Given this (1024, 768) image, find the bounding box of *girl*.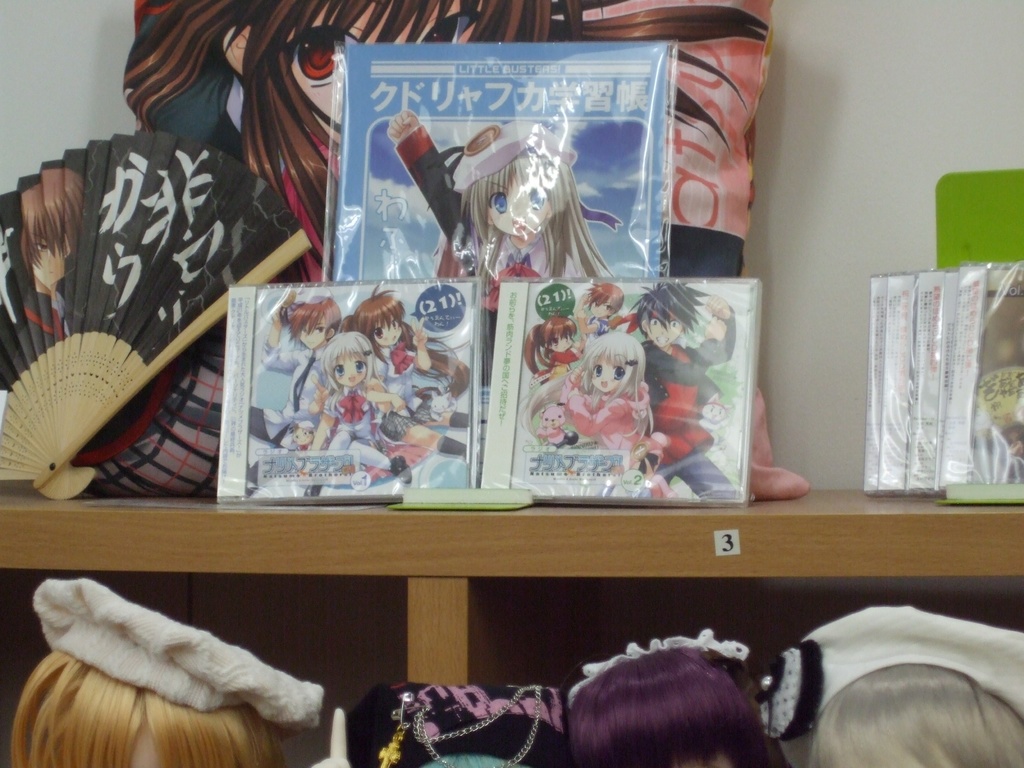
box=[383, 113, 596, 392].
